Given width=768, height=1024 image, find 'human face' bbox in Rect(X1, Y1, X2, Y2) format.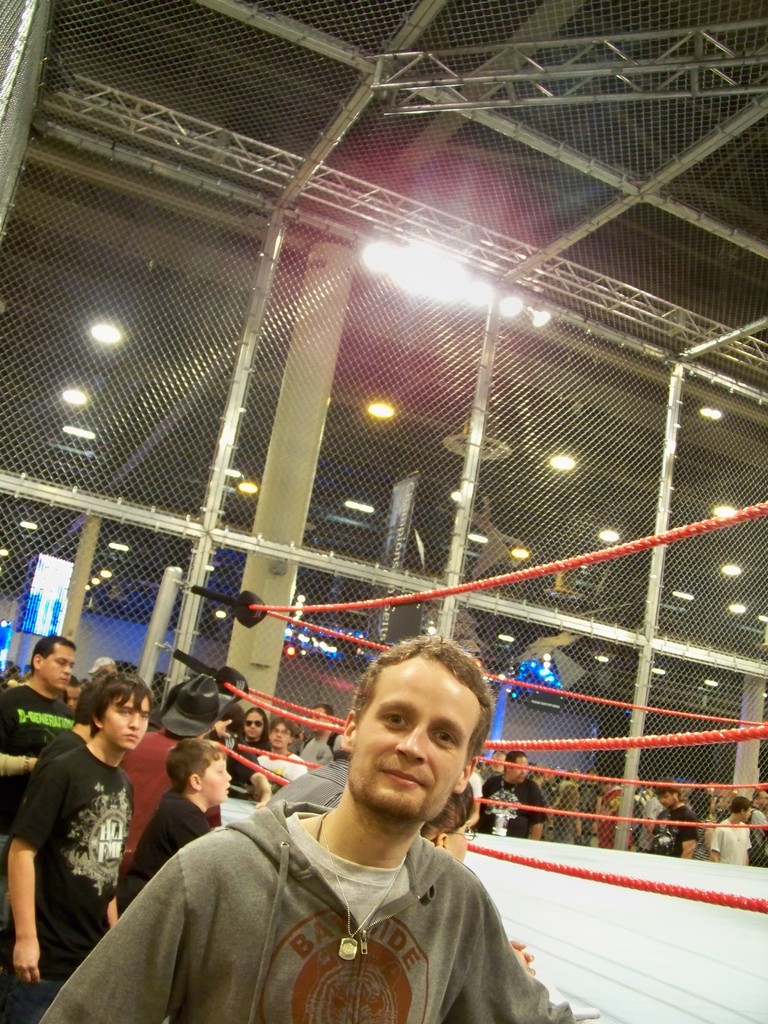
Rect(44, 650, 74, 686).
